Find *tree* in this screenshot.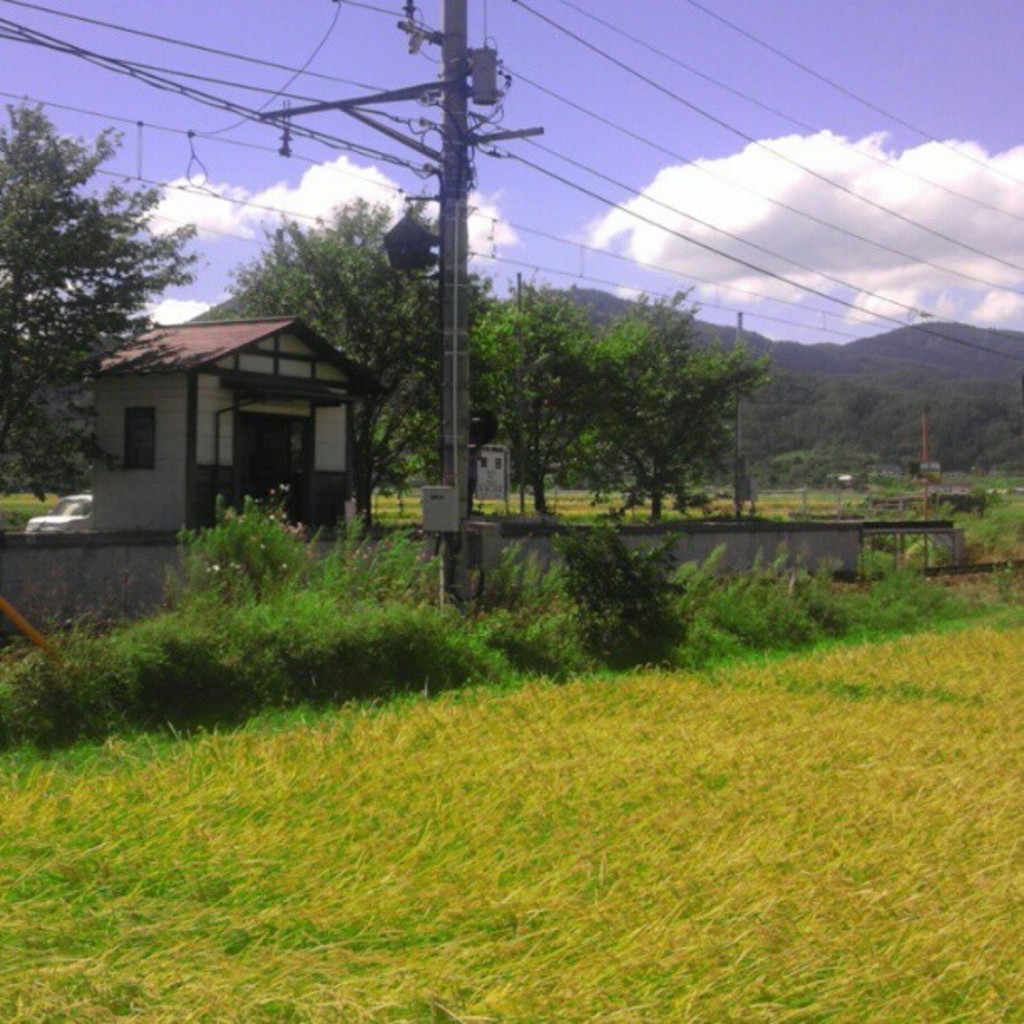
The bounding box for *tree* is BBox(482, 258, 775, 509).
